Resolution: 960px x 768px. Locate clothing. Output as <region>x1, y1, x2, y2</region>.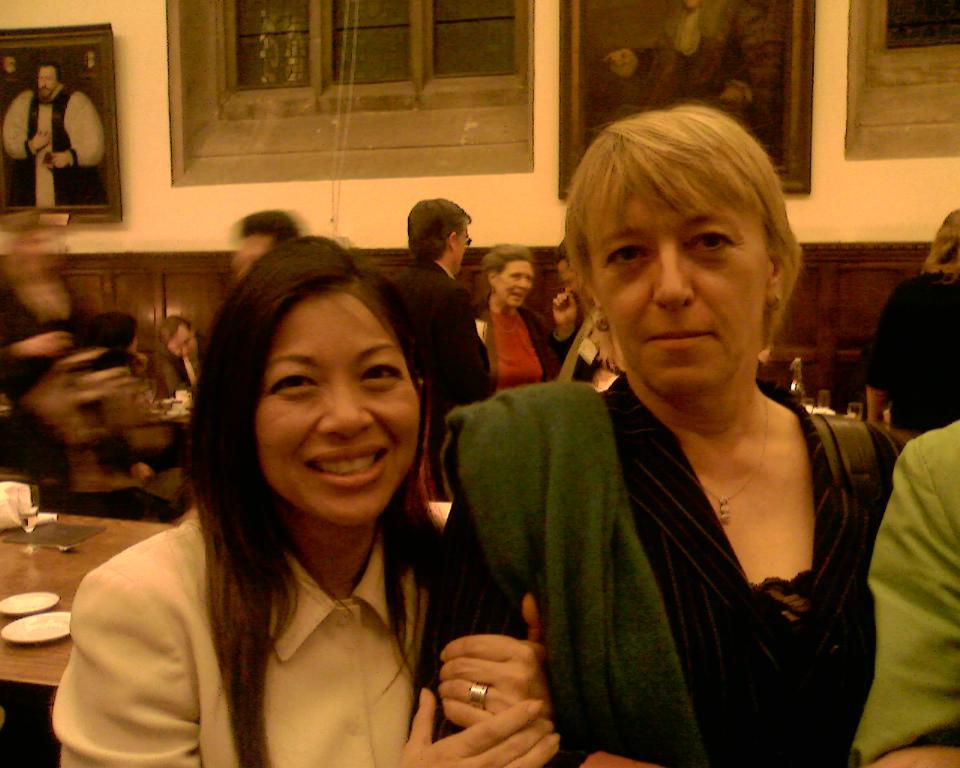
<region>154, 326, 207, 393</region>.
